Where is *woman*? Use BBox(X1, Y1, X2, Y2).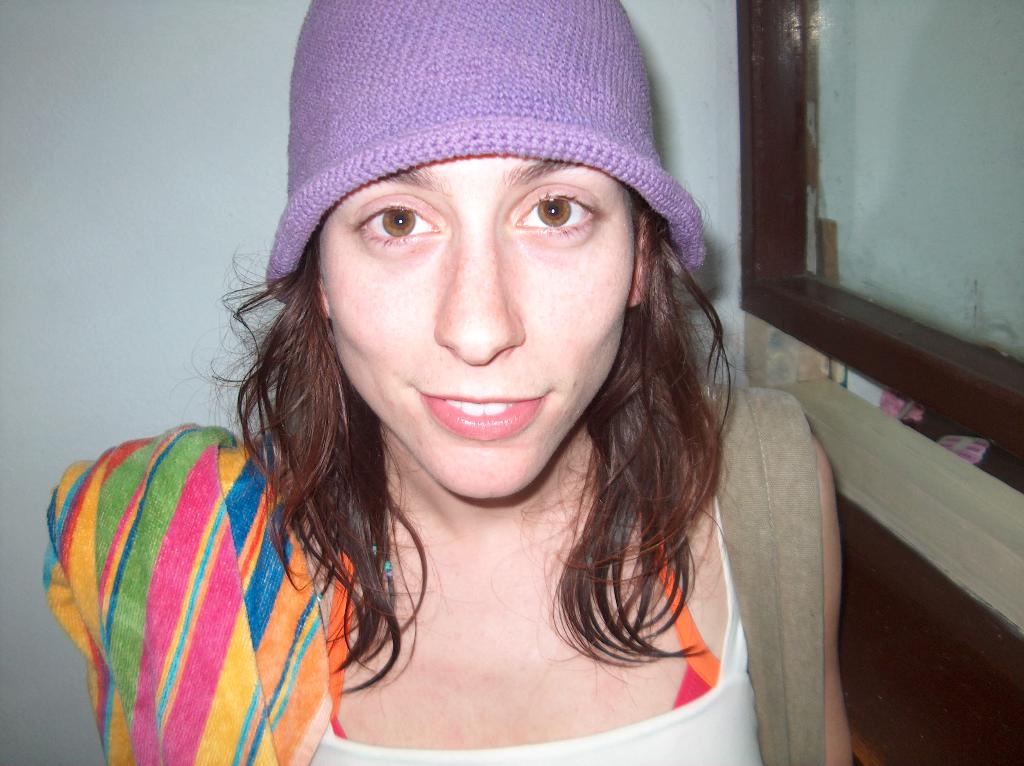
BBox(125, 31, 819, 765).
